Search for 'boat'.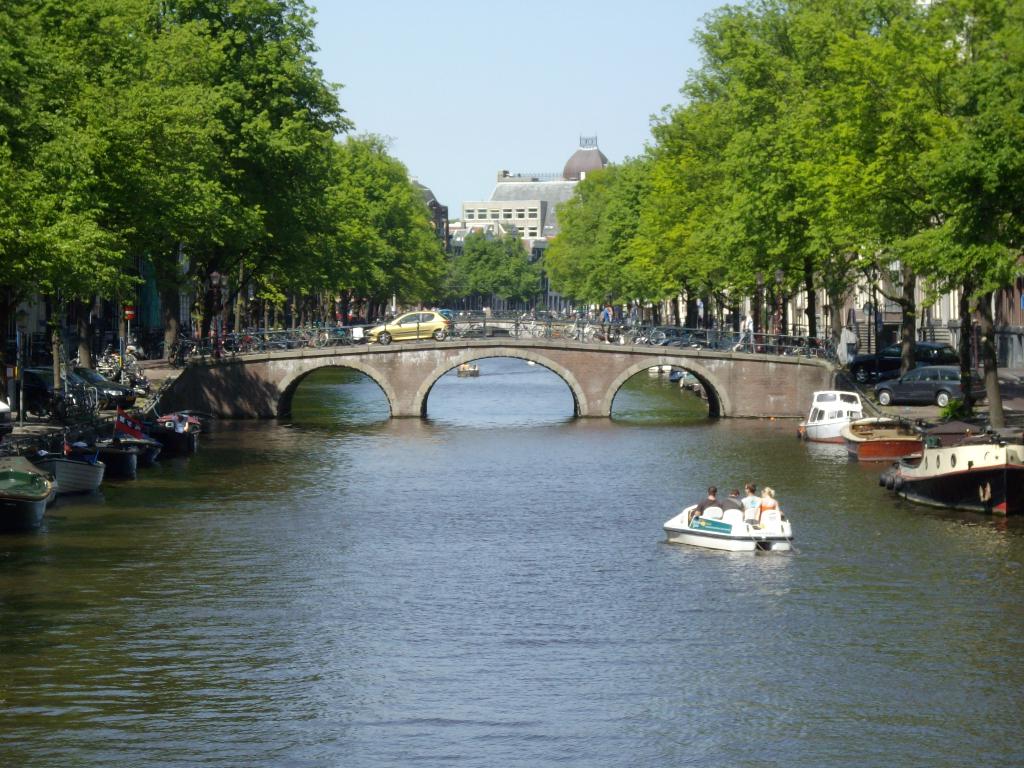
Found at [837,405,948,458].
